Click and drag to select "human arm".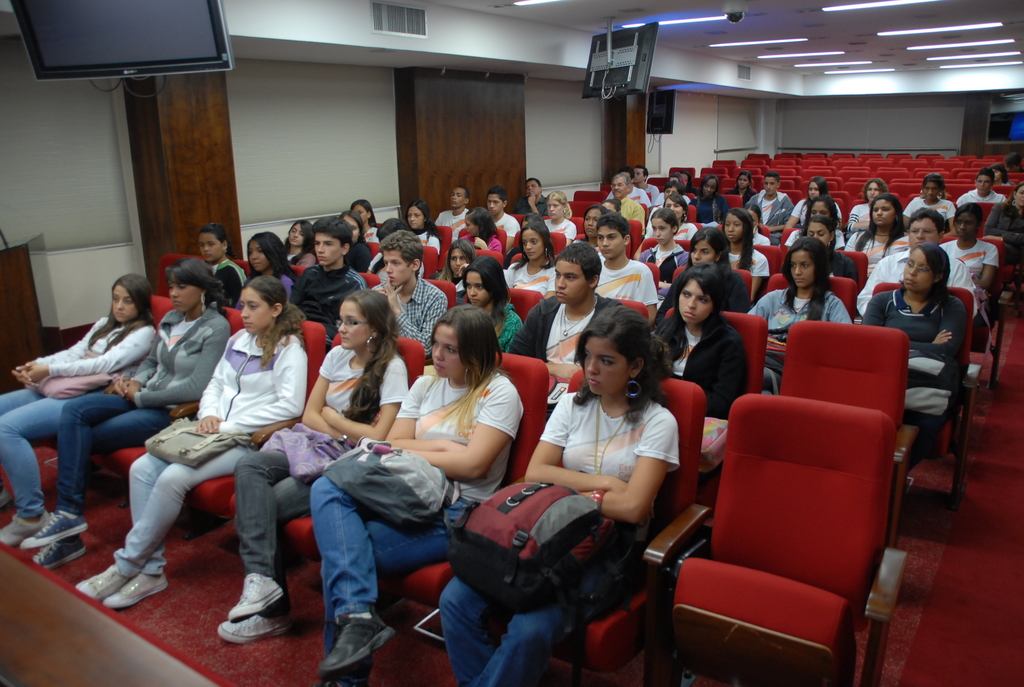
Selection: l=967, t=243, r=998, b=289.
